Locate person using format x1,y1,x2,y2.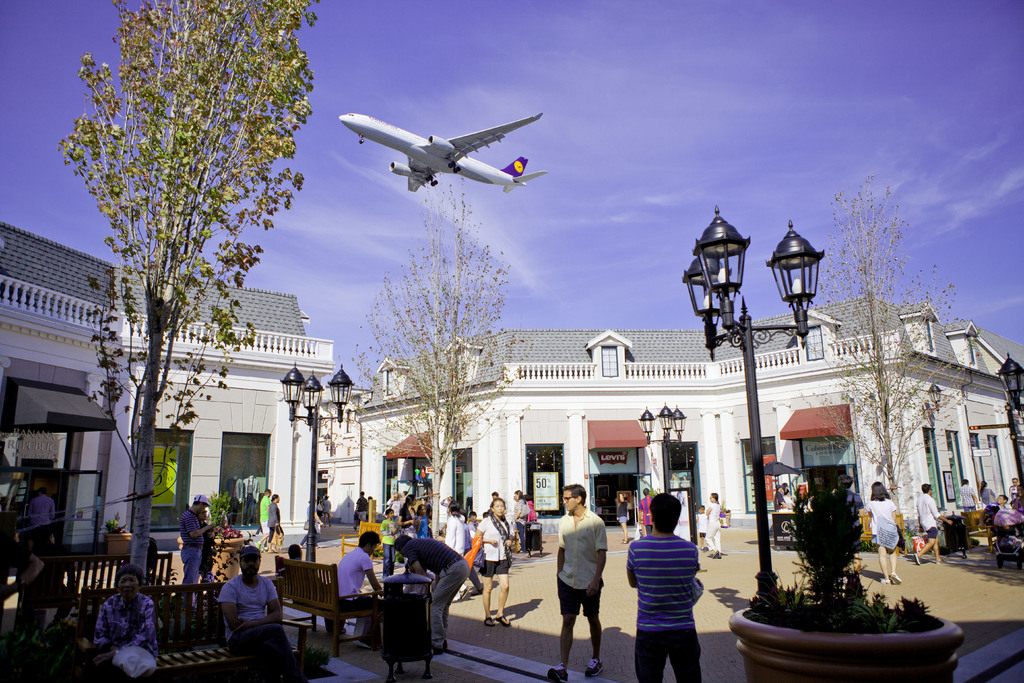
628,488,704,682.
